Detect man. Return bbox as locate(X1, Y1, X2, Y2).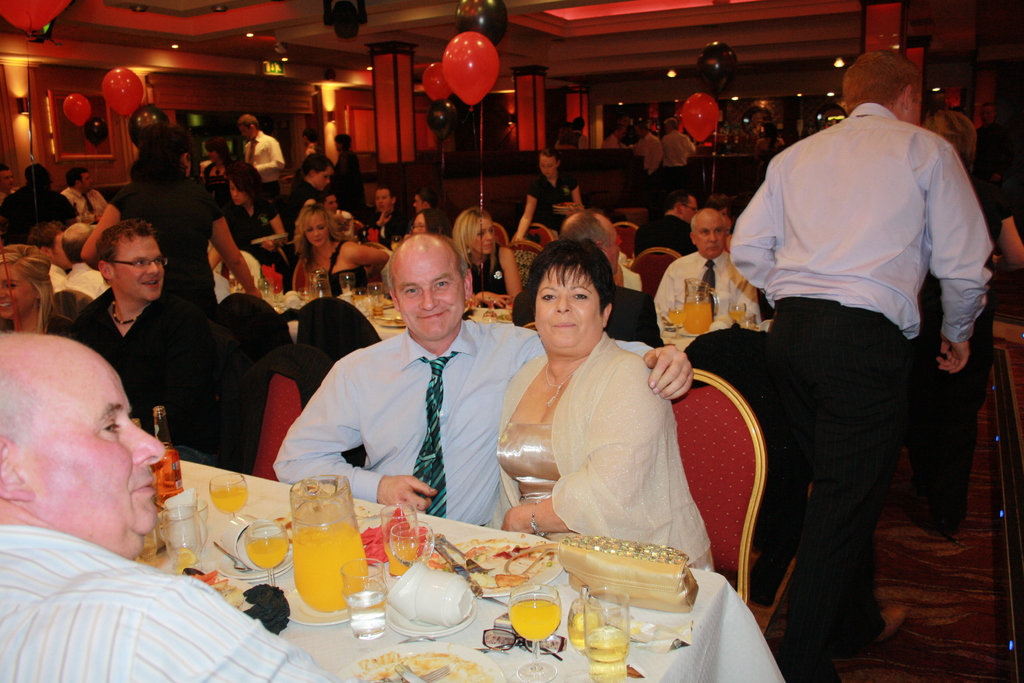
locate(65, 216, 239, 448).
